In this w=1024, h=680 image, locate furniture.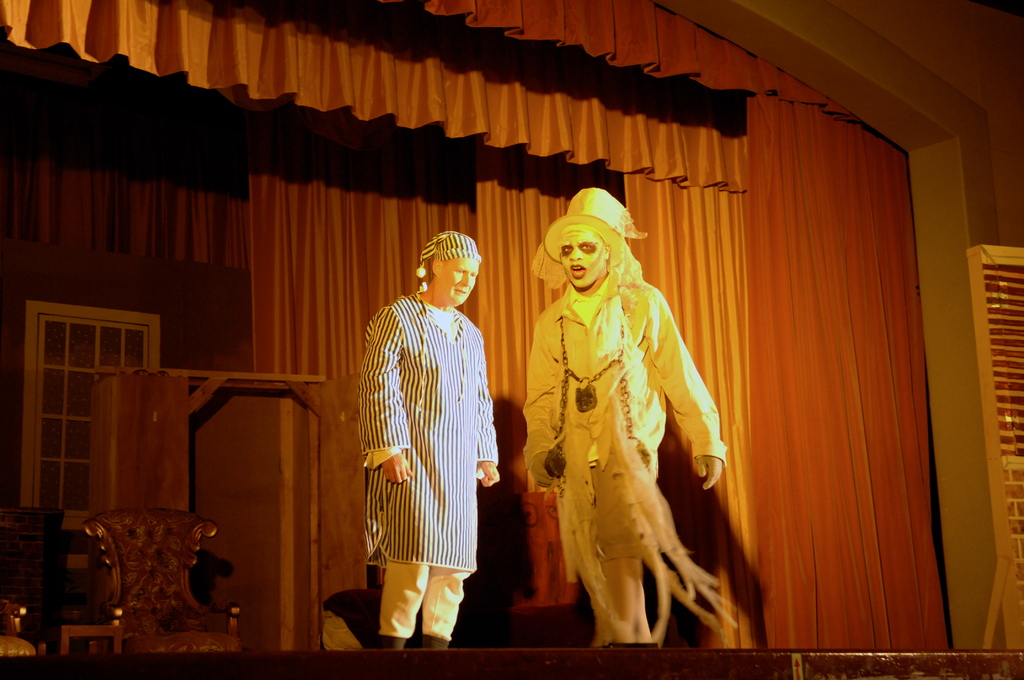
Bounding box: 79 510 243 650.
